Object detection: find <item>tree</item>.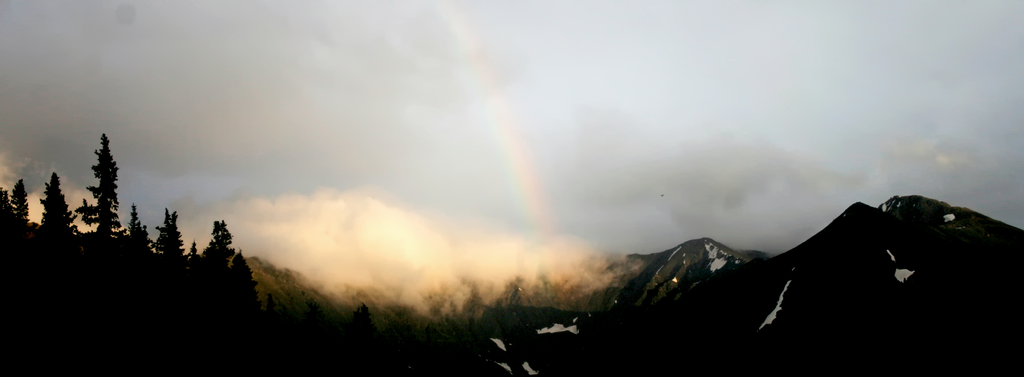
pyautogui.locateOnScreen(157, 207, 186, 267).
